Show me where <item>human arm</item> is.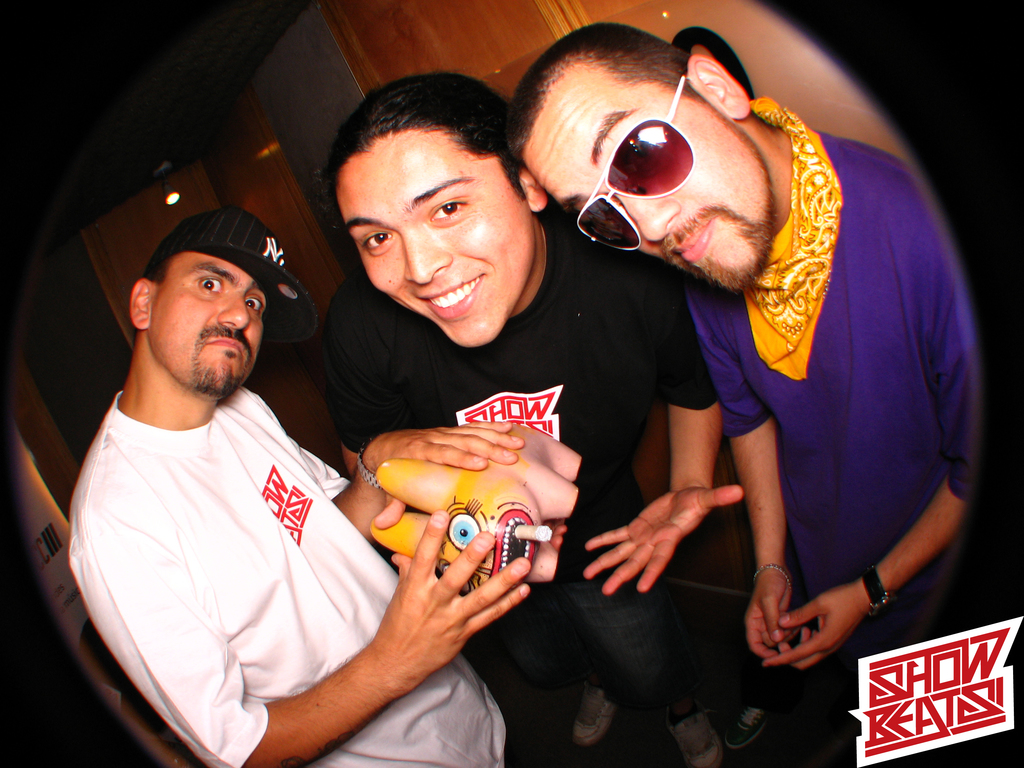
<item>human arm</item> is at (left=684, top=278, right=795, bottom=662).
